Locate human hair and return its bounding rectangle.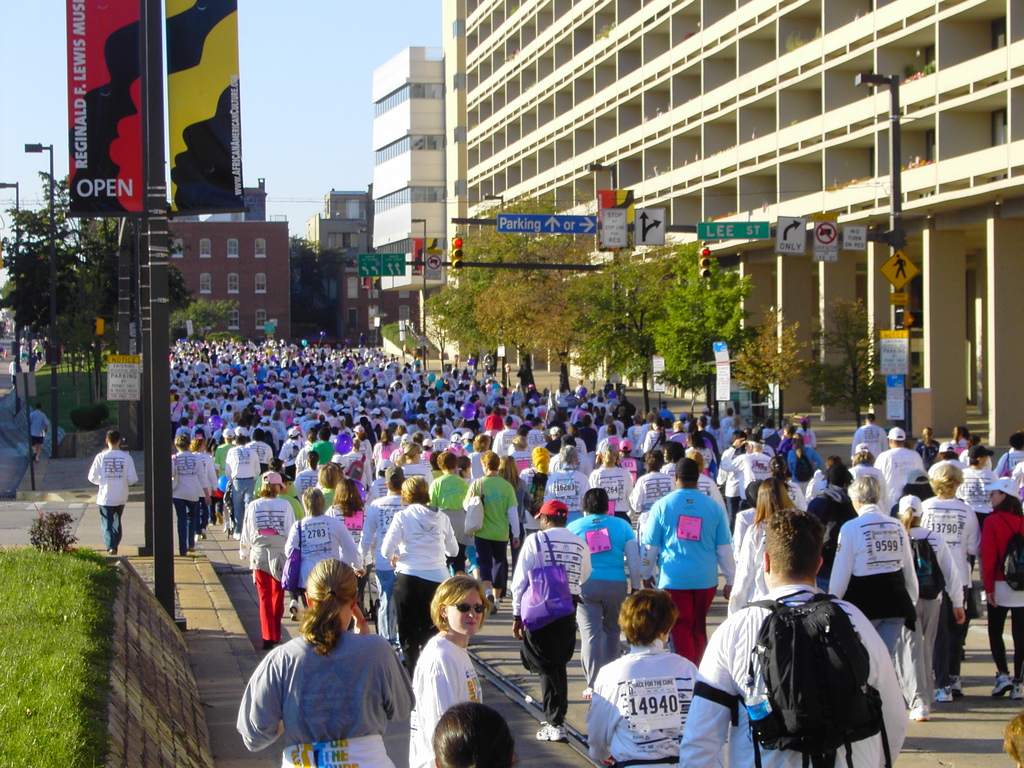
[x1=321, y1=425, x2=331, y2=440].
